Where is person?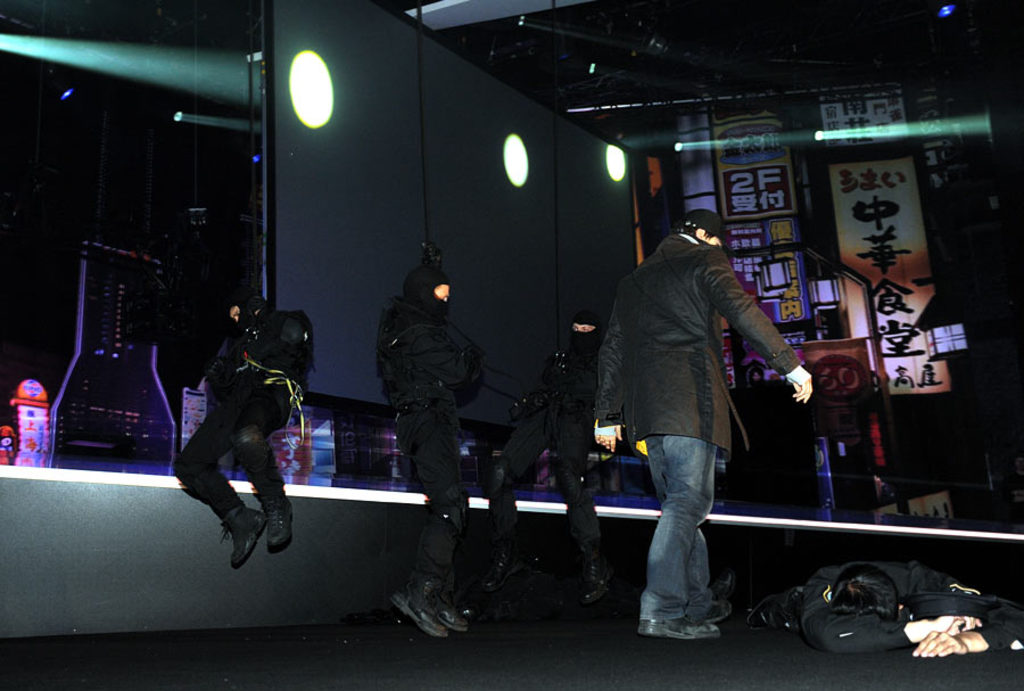
box(481, 309, 602, 607).
